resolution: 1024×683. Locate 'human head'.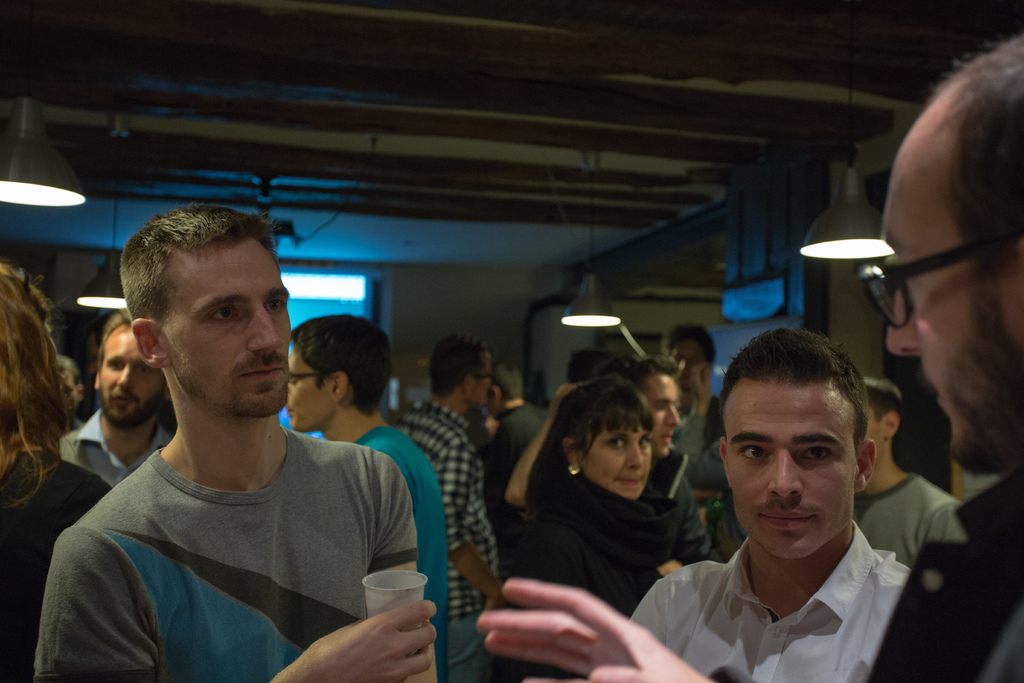
locate(610, 357, 682, 454).
